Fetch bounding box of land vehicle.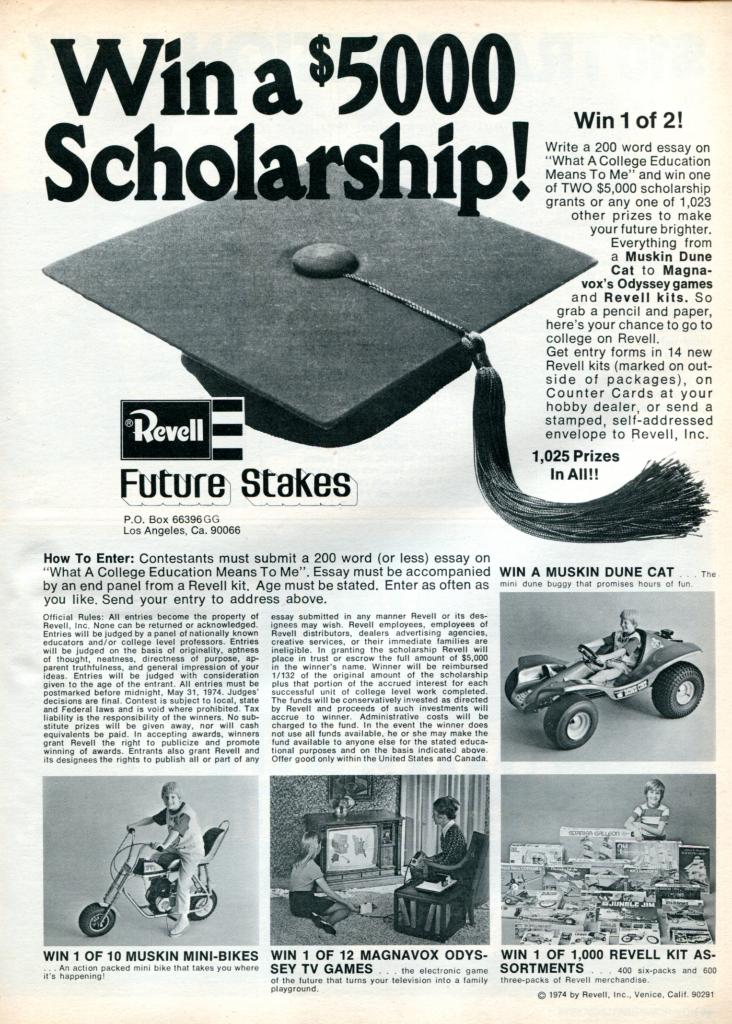
Bbox: select_region(76, 820, 233, 939).
